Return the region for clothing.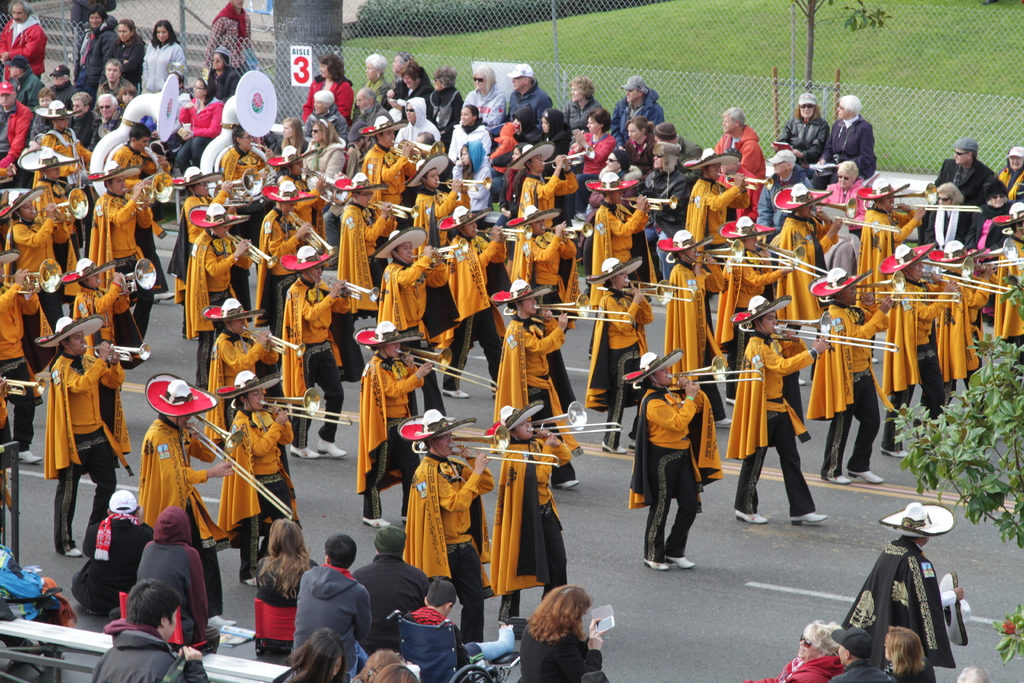
left=4, top=5, right=52, bottom=72.
